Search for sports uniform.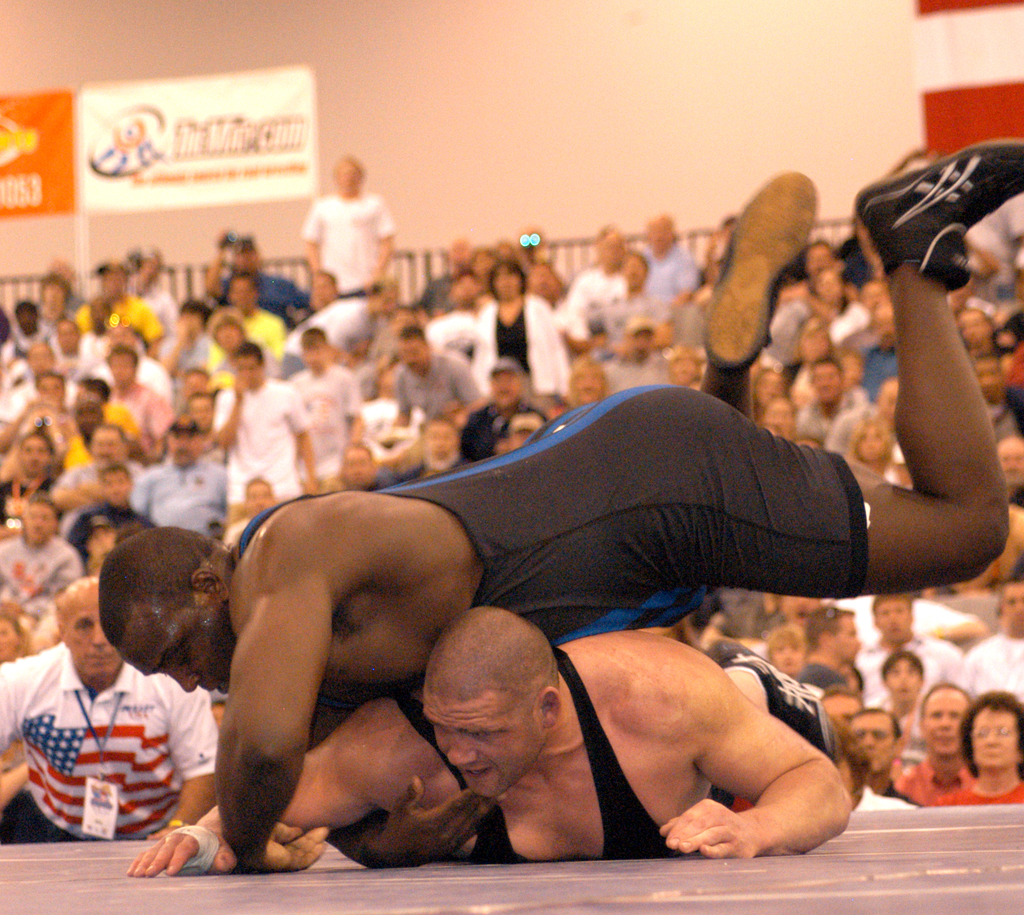
Found at 235 136 1023 648.
